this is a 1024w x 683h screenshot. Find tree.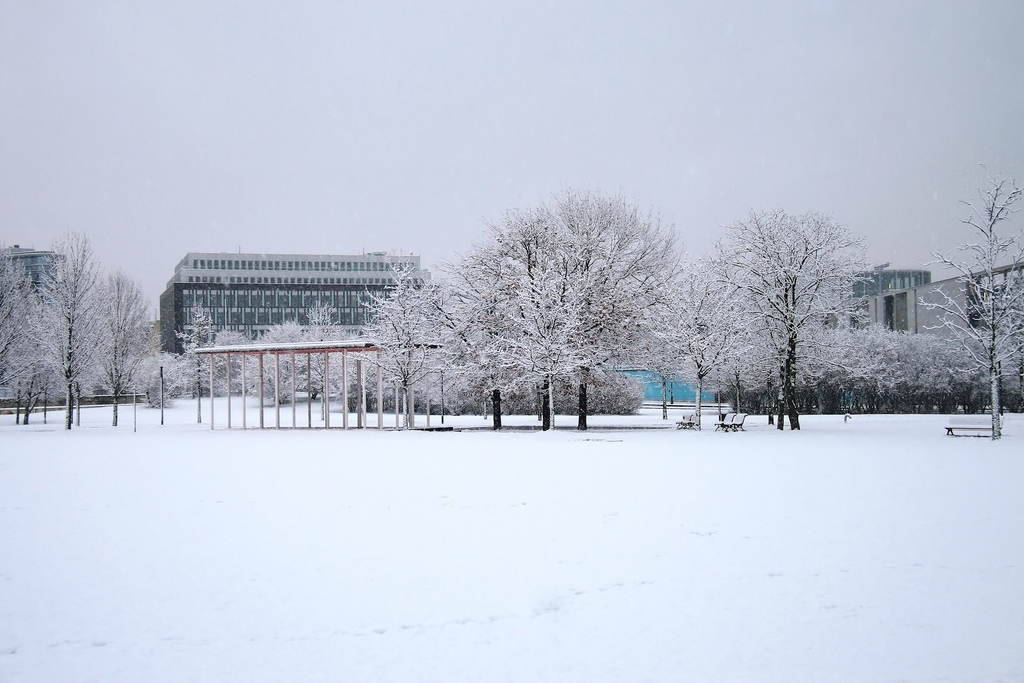
Bounding box: locate(0, 245, 50, 424).
